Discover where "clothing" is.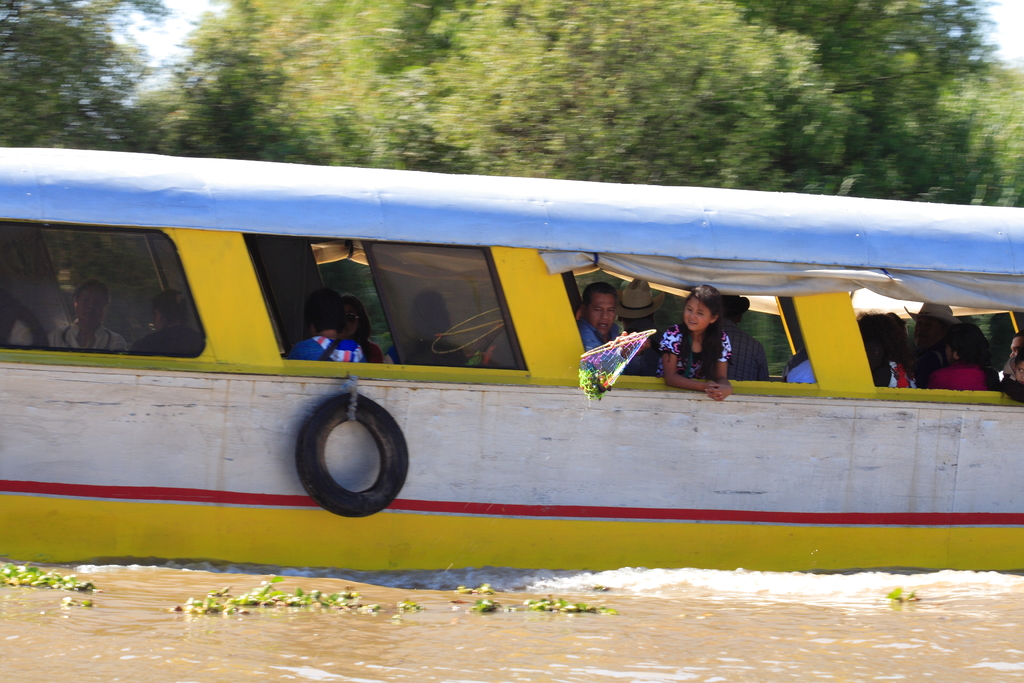
Discovered at bbox(367, 336, 385, 362).
